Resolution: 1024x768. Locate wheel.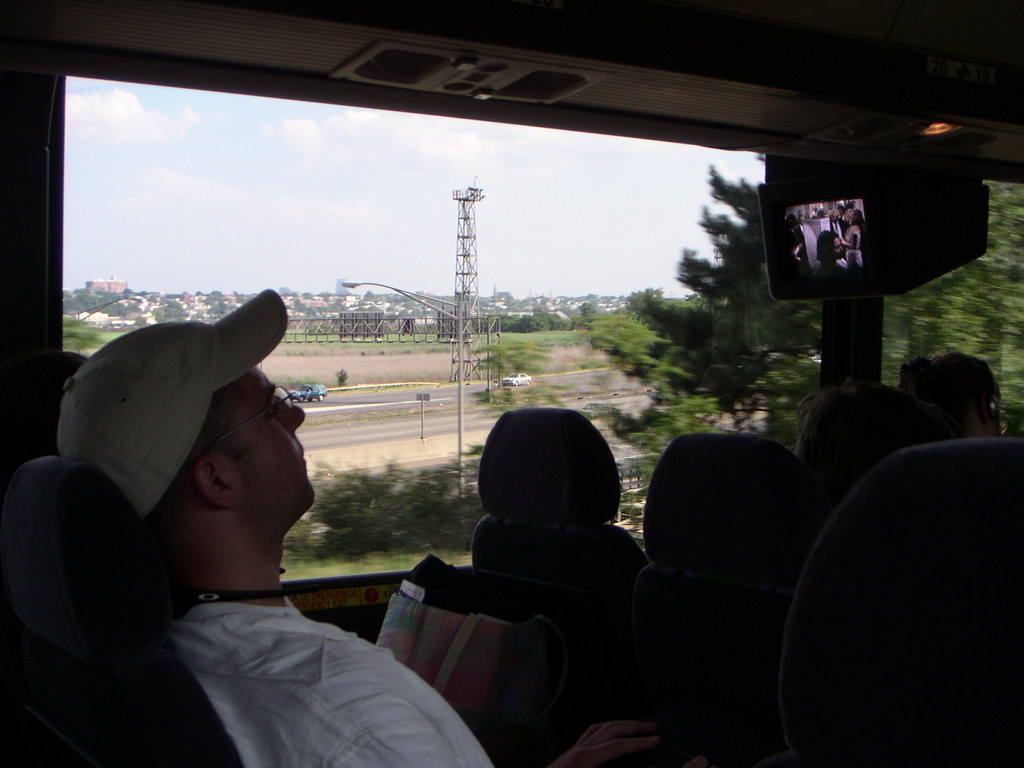
319/394/326/396.
